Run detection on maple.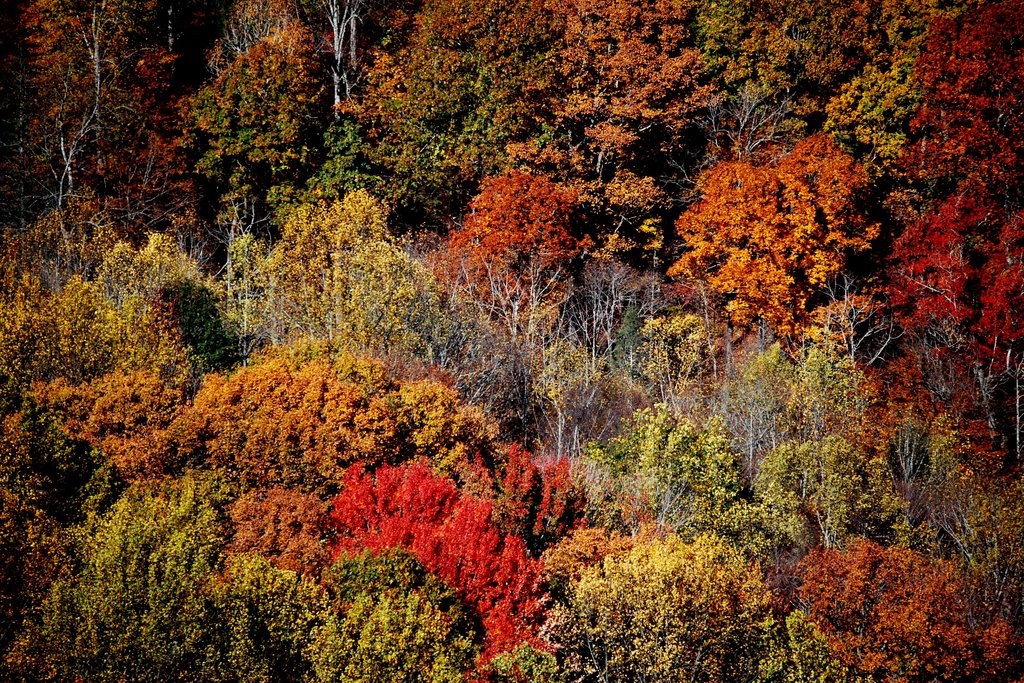
Result: <bbox>425, 152, 619, 333</bbox>.
